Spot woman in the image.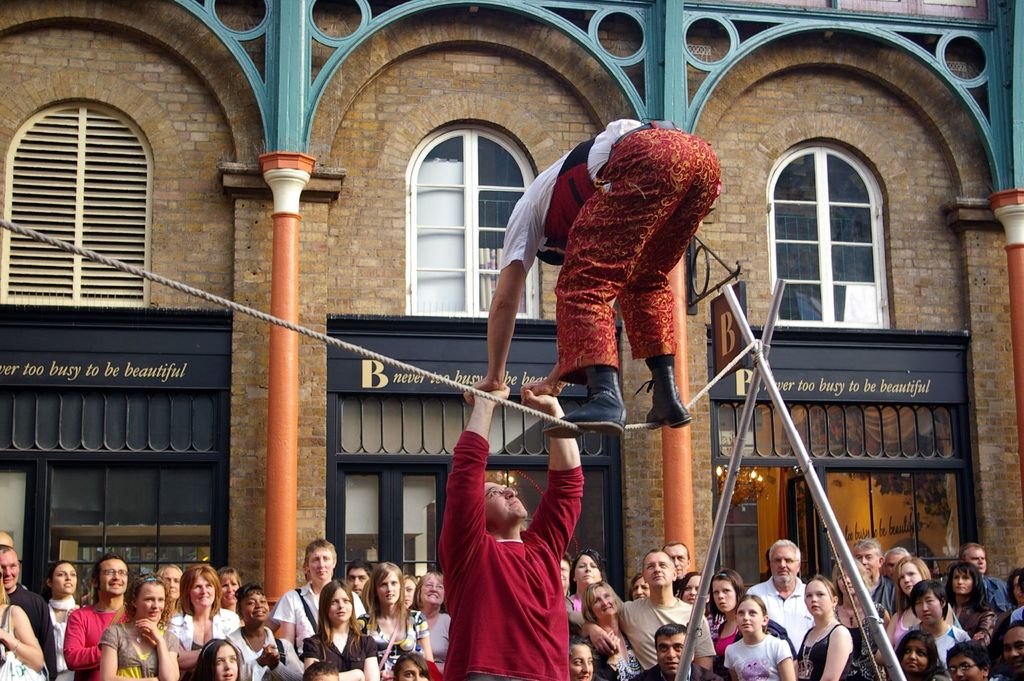
woman found at 892,582,973,658.
